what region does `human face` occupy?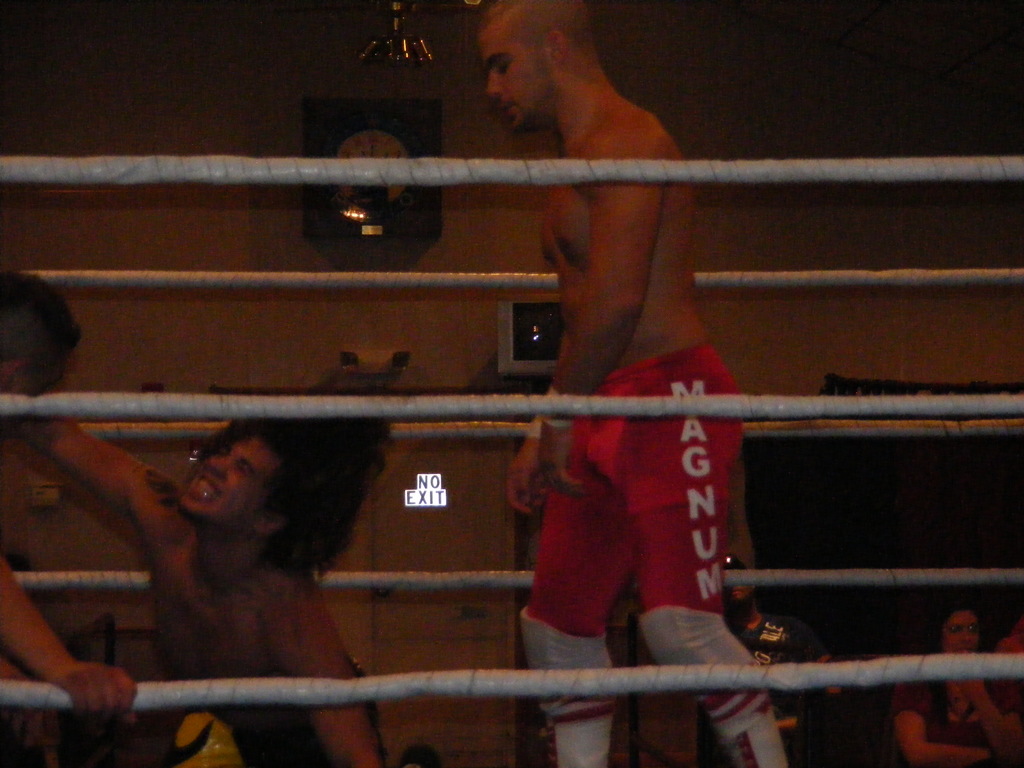
[179,438,279,522].
